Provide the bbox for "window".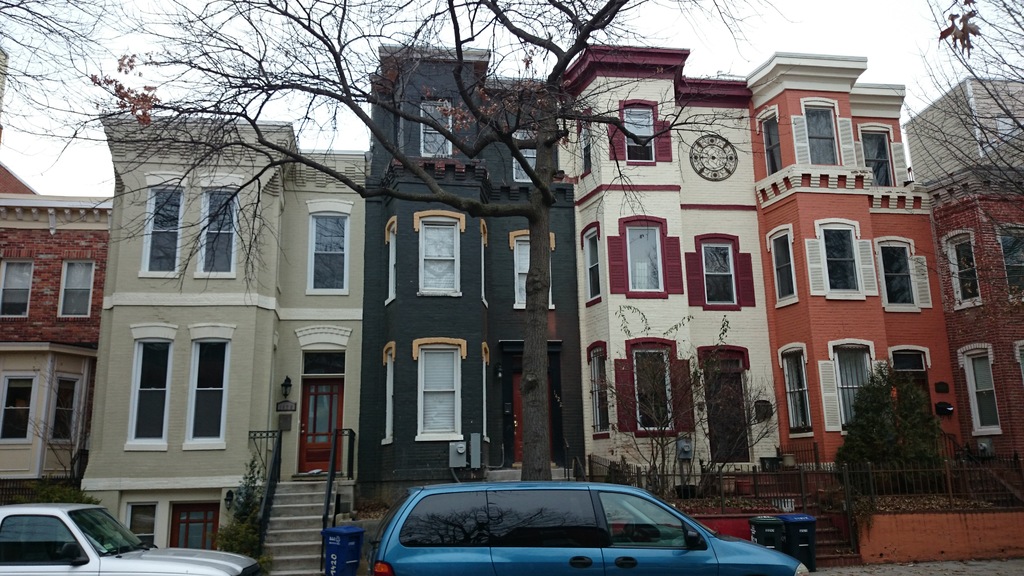
1/264/33/320.
